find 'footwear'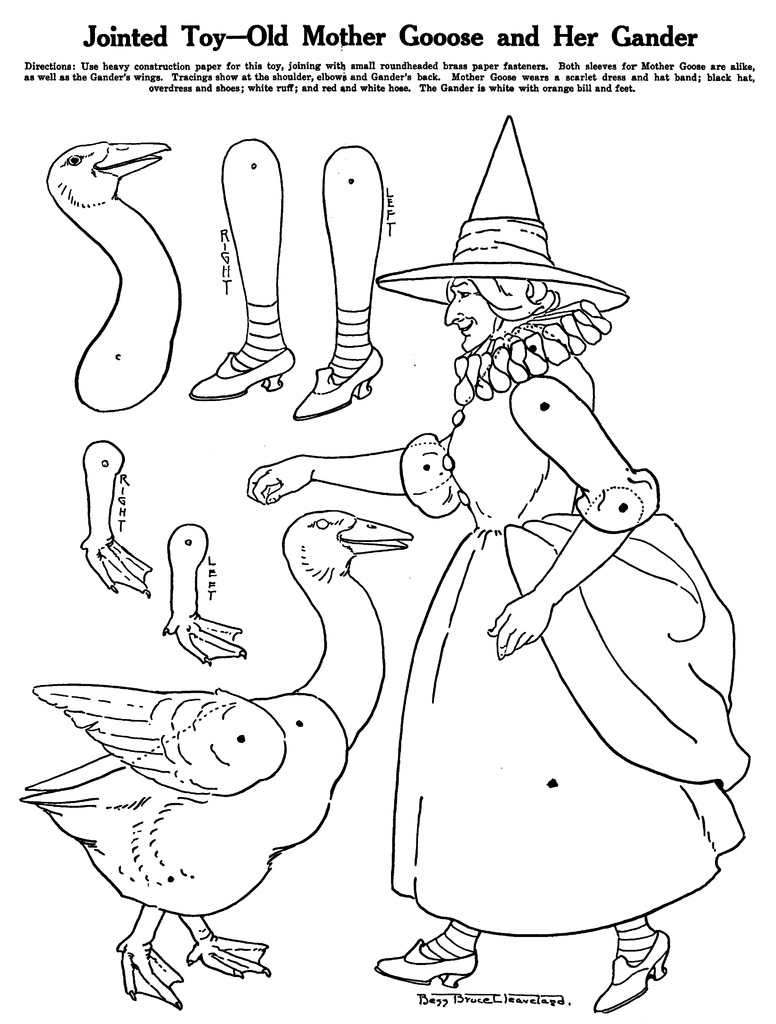
detection(594, 927, 672, 1012)
